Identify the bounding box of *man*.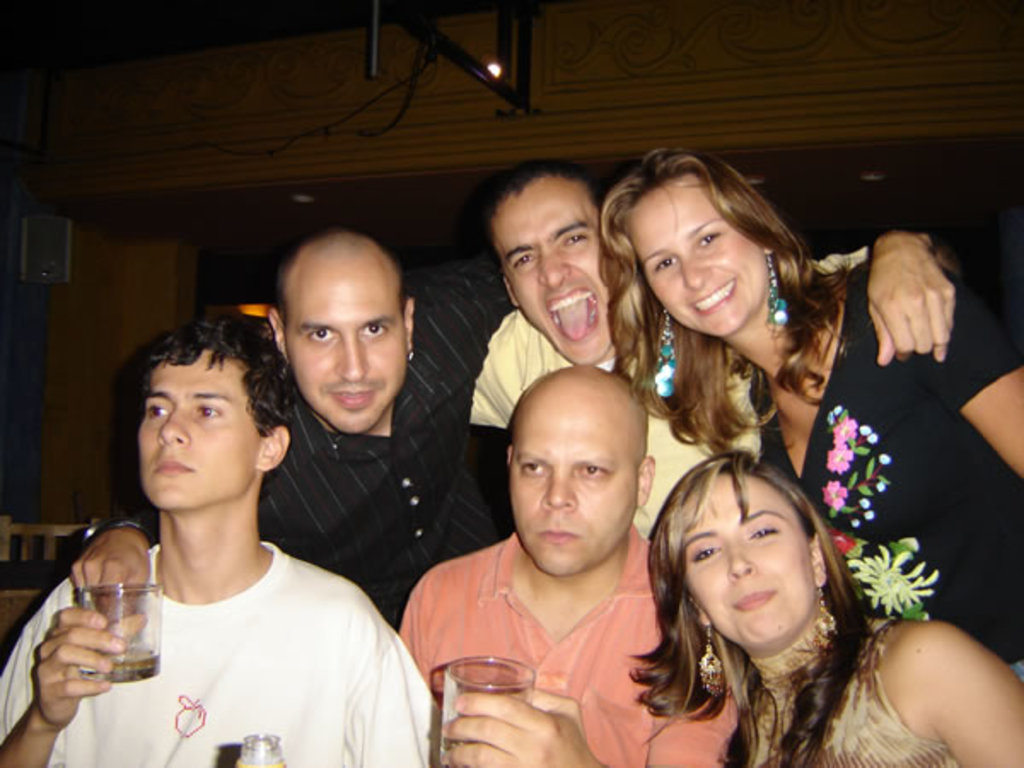
select_region(469, 152, 954, 553).
